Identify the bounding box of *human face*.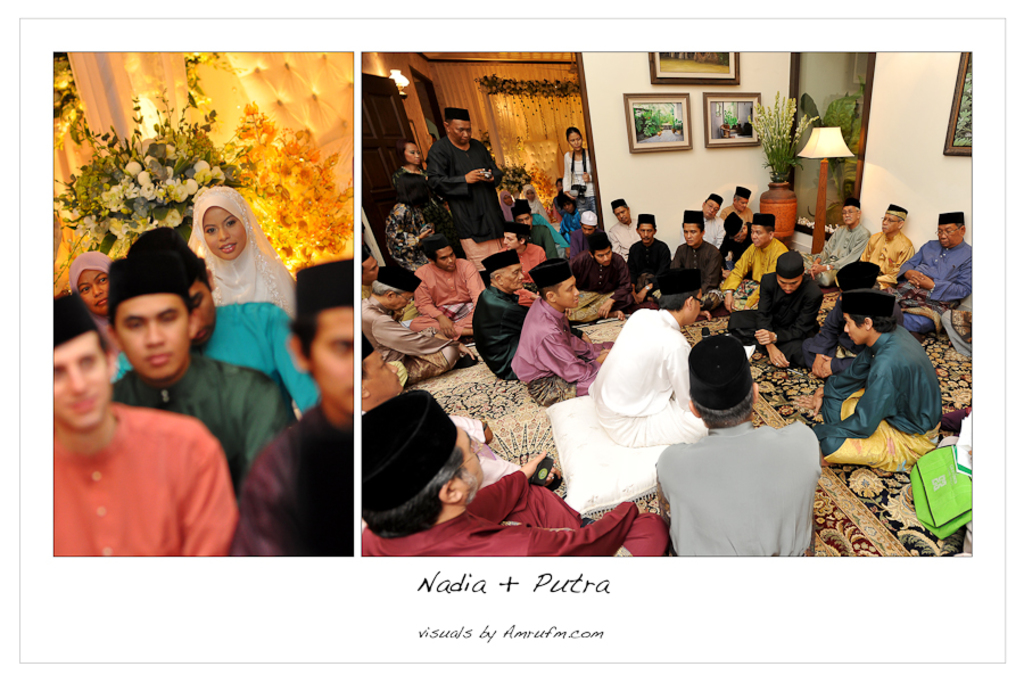
bbox=(47, 330, 113, 436).
